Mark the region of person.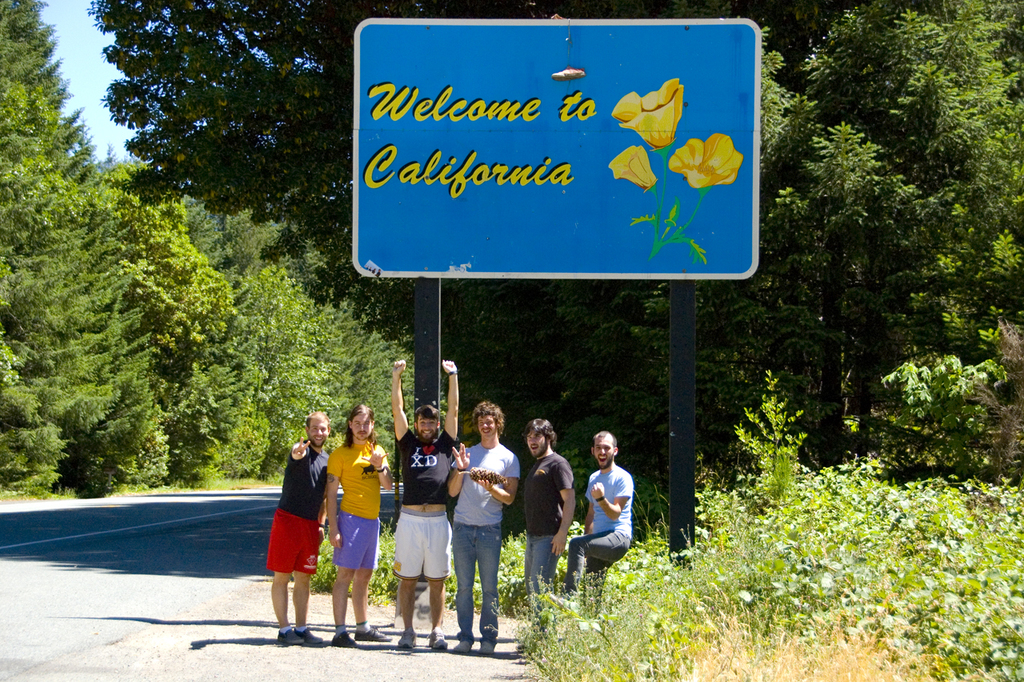
Region: x1=265, y1=408, x2=332, y2=642.
